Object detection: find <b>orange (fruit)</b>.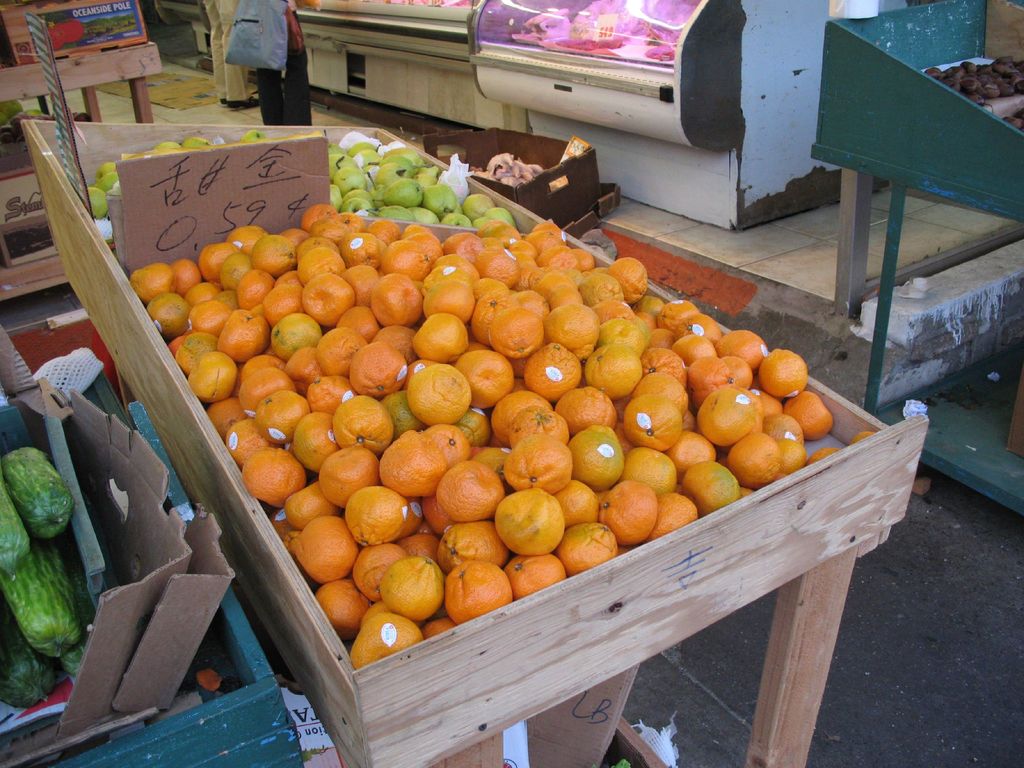
x1=205, y1=401, x2=240, y2=429.
